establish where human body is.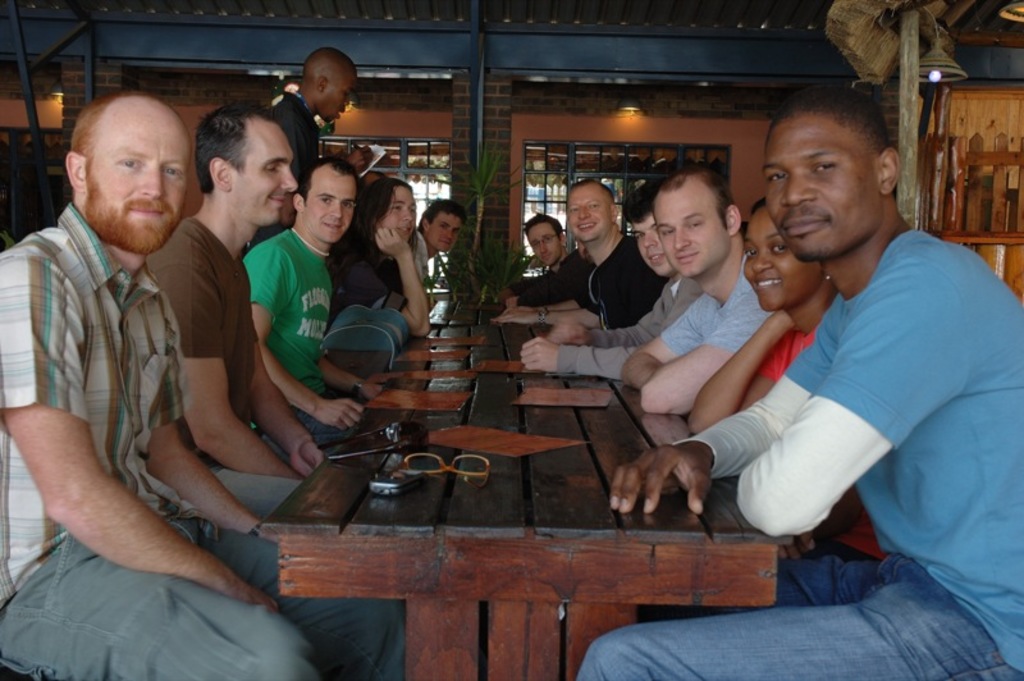
Established at (left=622, top=152, right=783, bottom=420).
